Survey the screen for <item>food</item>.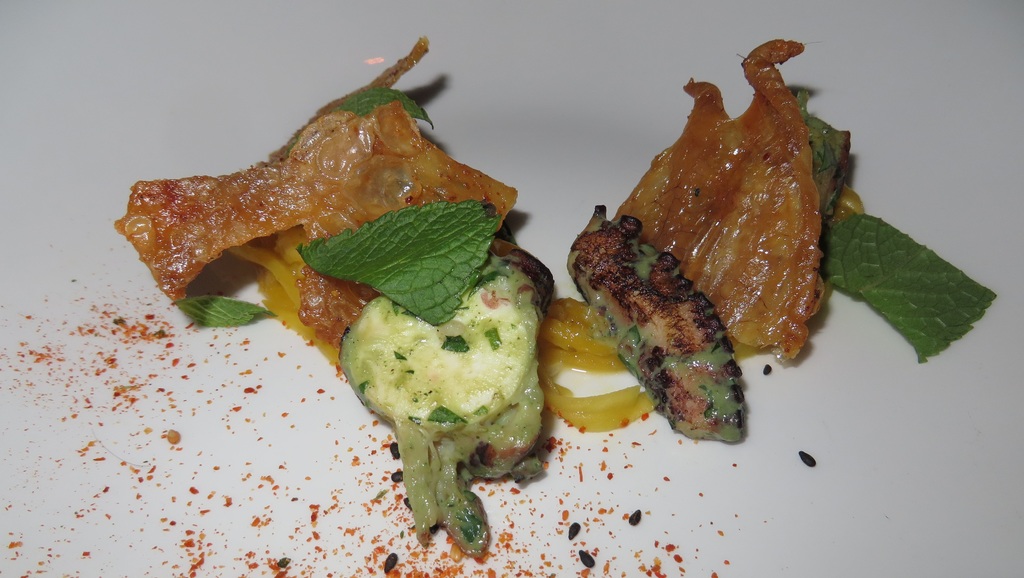
Survey found: left=823, top=210, right=999, bottom=362.
